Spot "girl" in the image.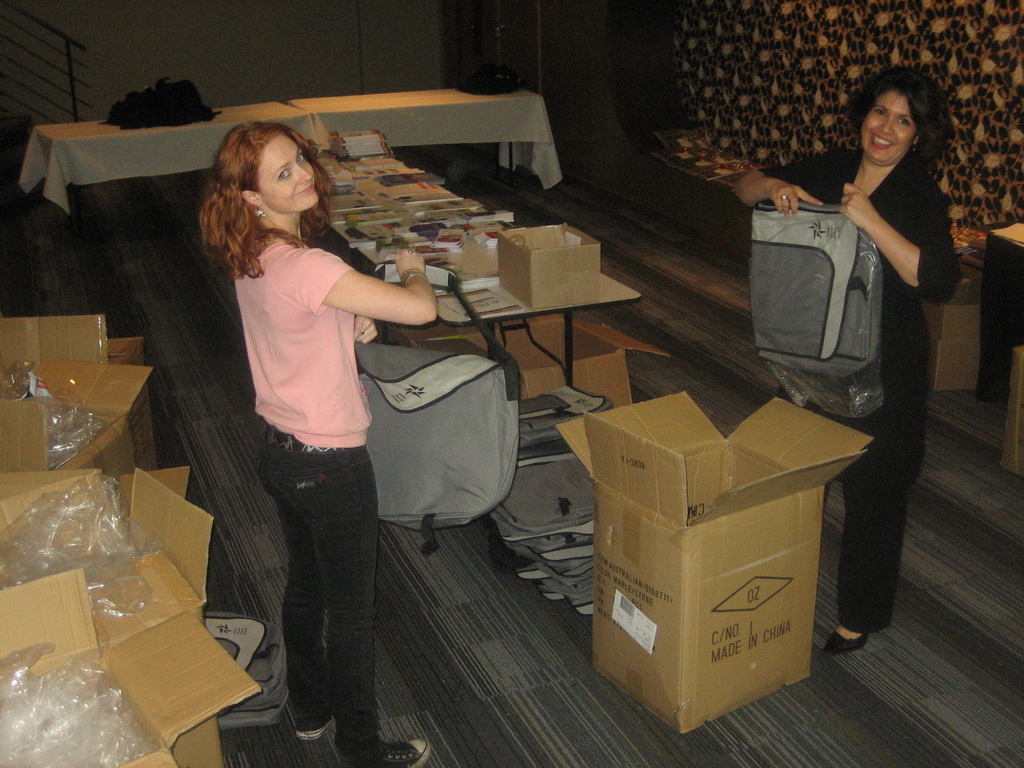
"girl" found at left=730, top=70, right=956, bottom=648.
